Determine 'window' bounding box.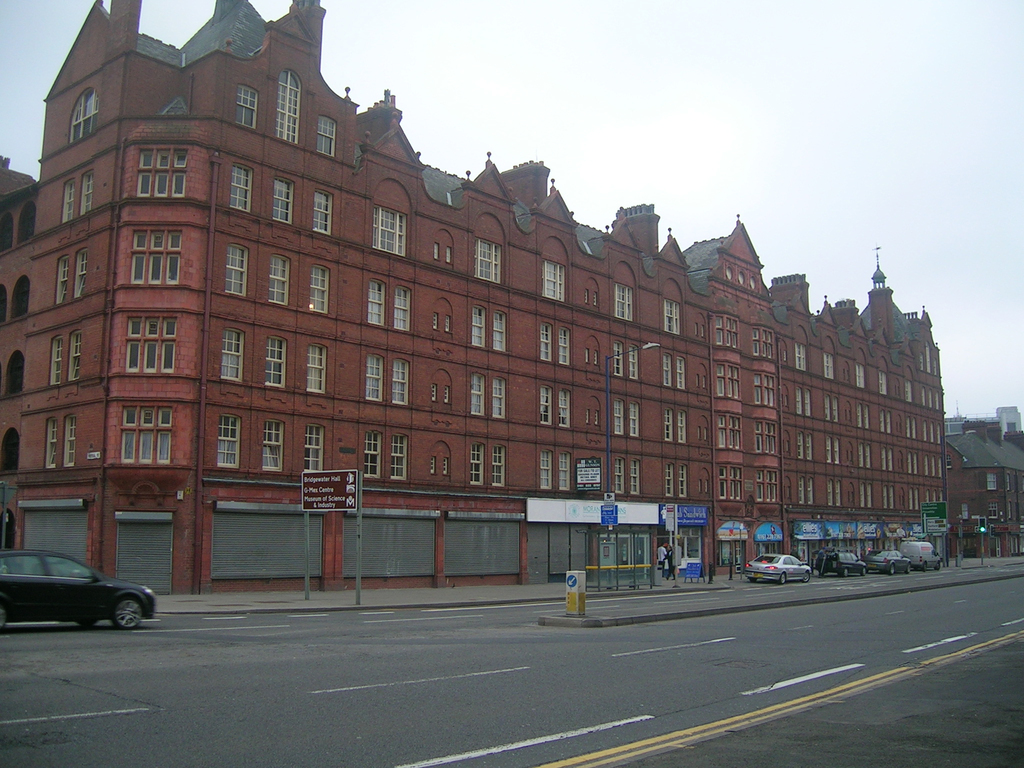
Determined: pyautogui.locateOnScreen(0, 214, 12, 253).
